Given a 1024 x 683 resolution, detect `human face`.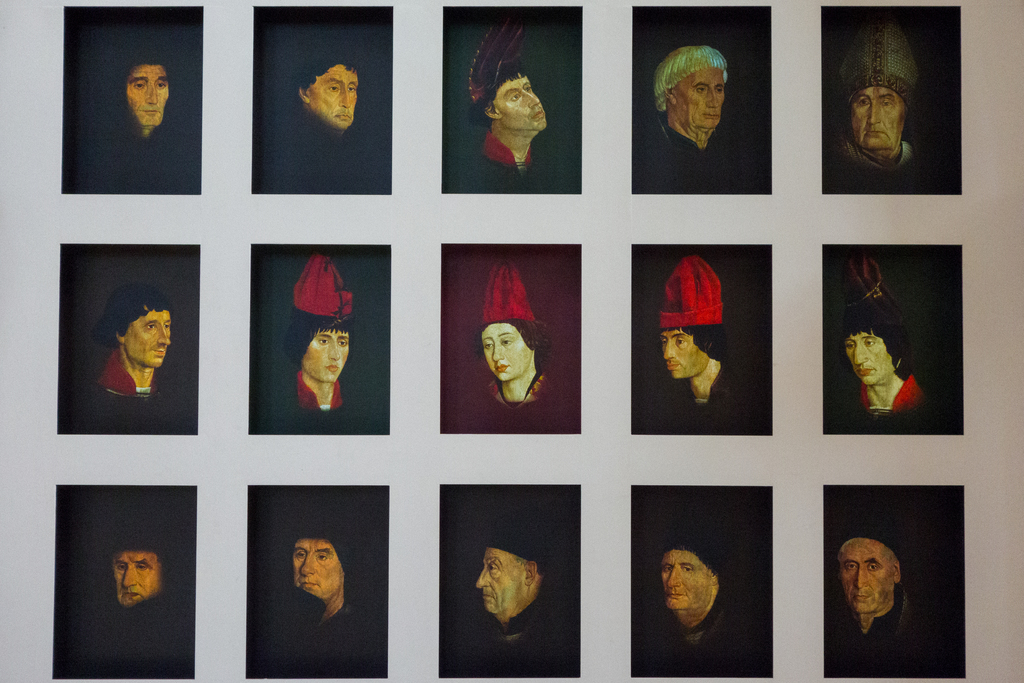
[120, 54, 170, 120].
